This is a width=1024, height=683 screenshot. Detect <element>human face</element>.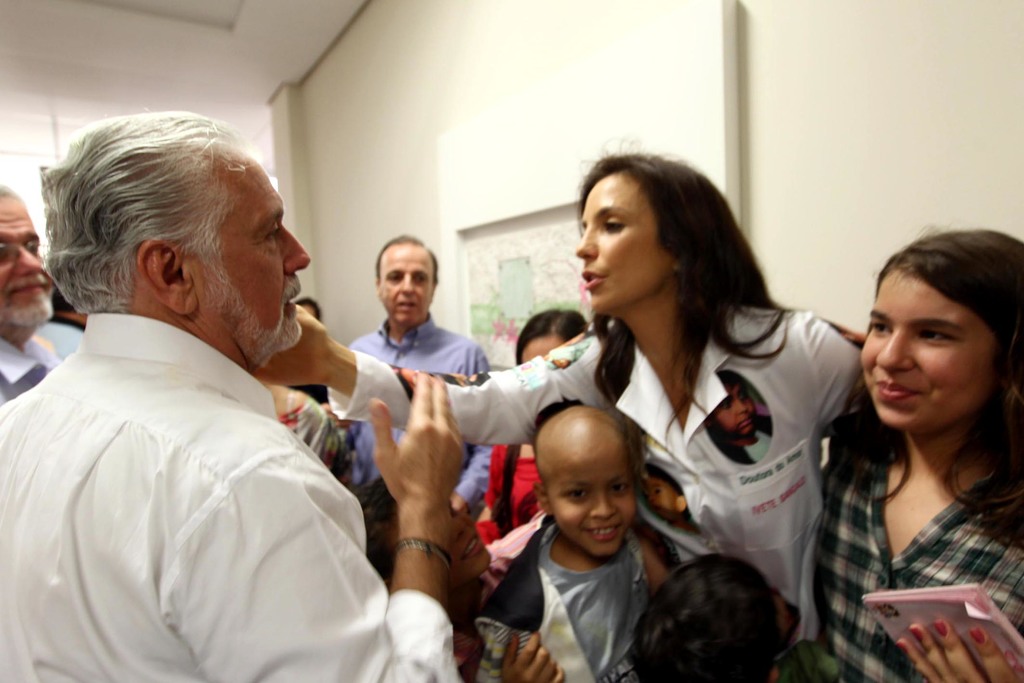
rect(378, 236, 439, 328).
